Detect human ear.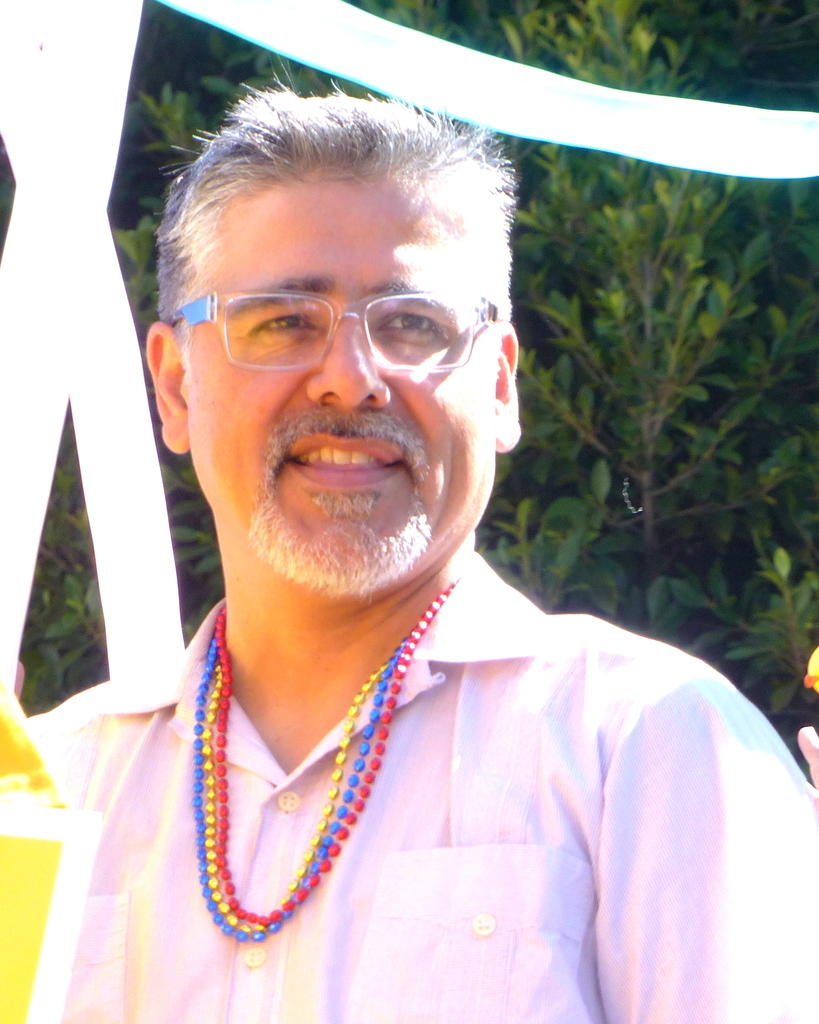
Detected at select_region(141, 324, 182, 449).
